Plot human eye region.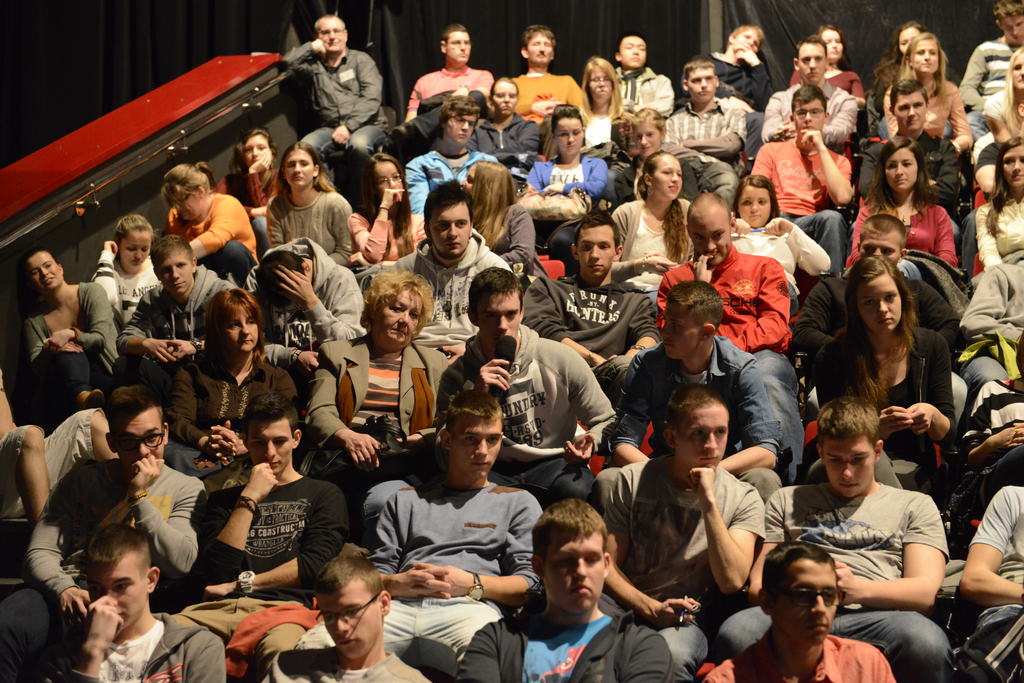
Plotted at BBox(333, 27, 341, 33).
